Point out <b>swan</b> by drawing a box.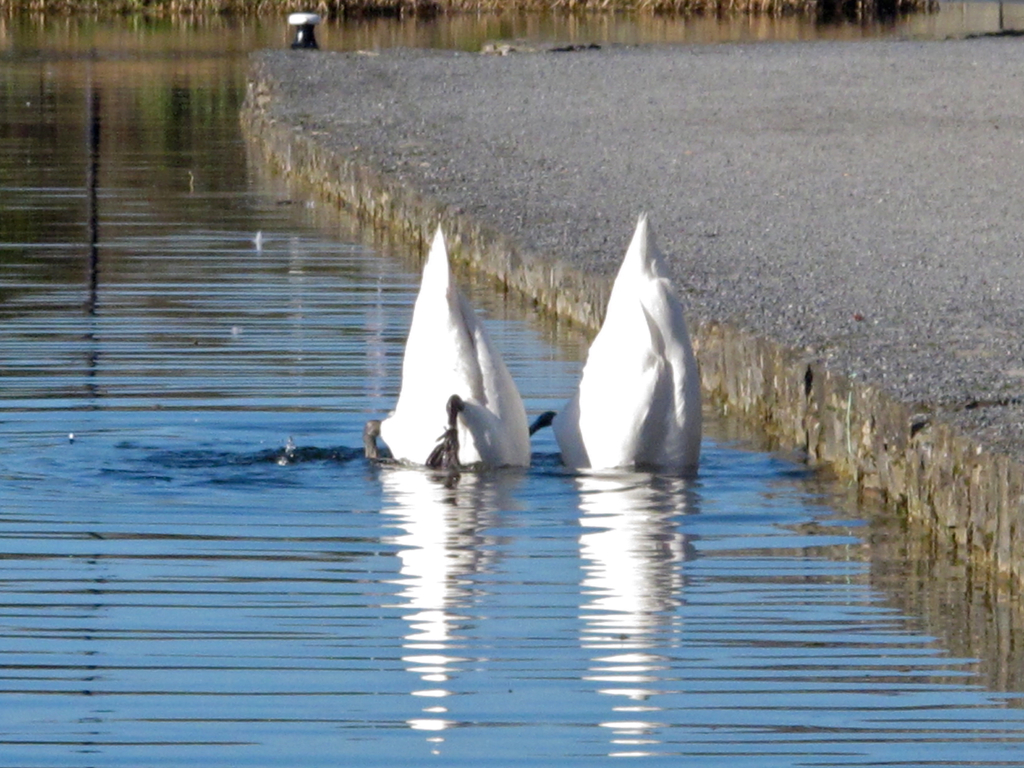
361 220 532 476.
